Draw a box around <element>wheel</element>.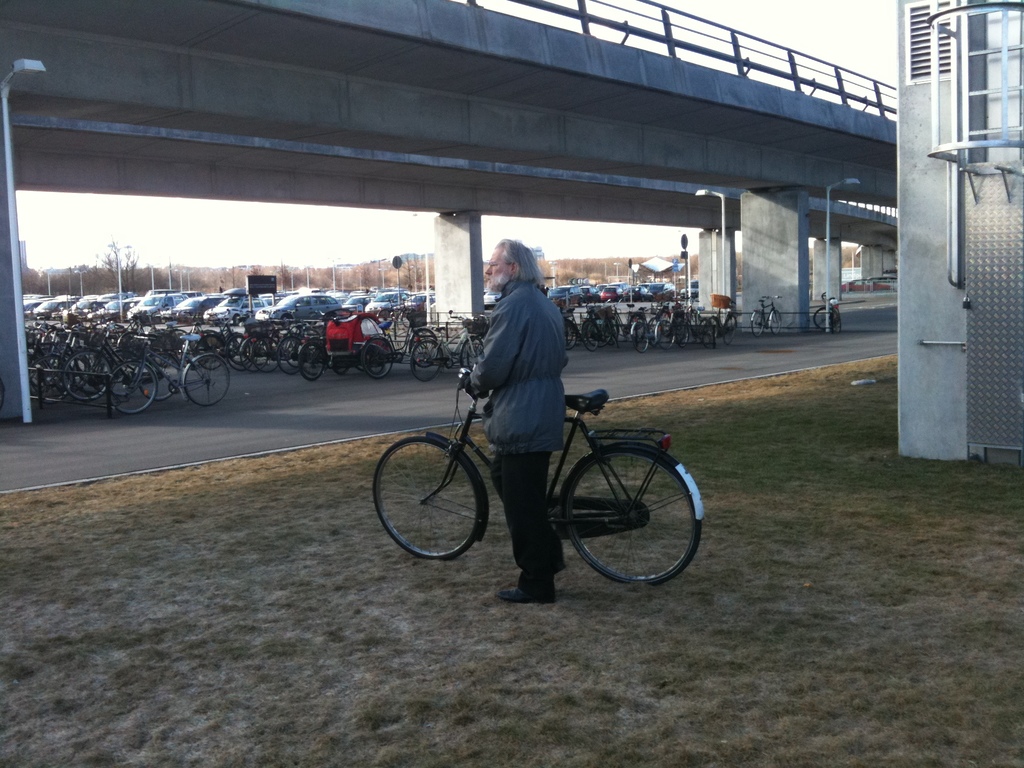
(left=409, top=342, right=442, bottom=374).
